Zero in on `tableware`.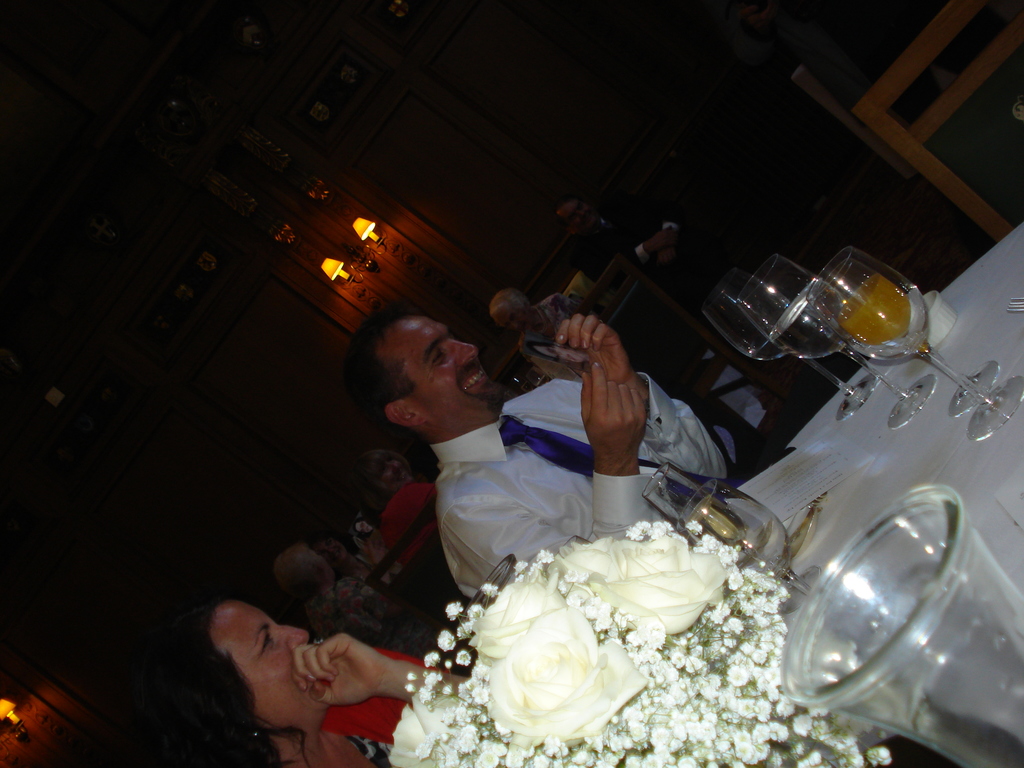
Zeroed in: x1=787 y1=479 x2=1010 y2=767.
